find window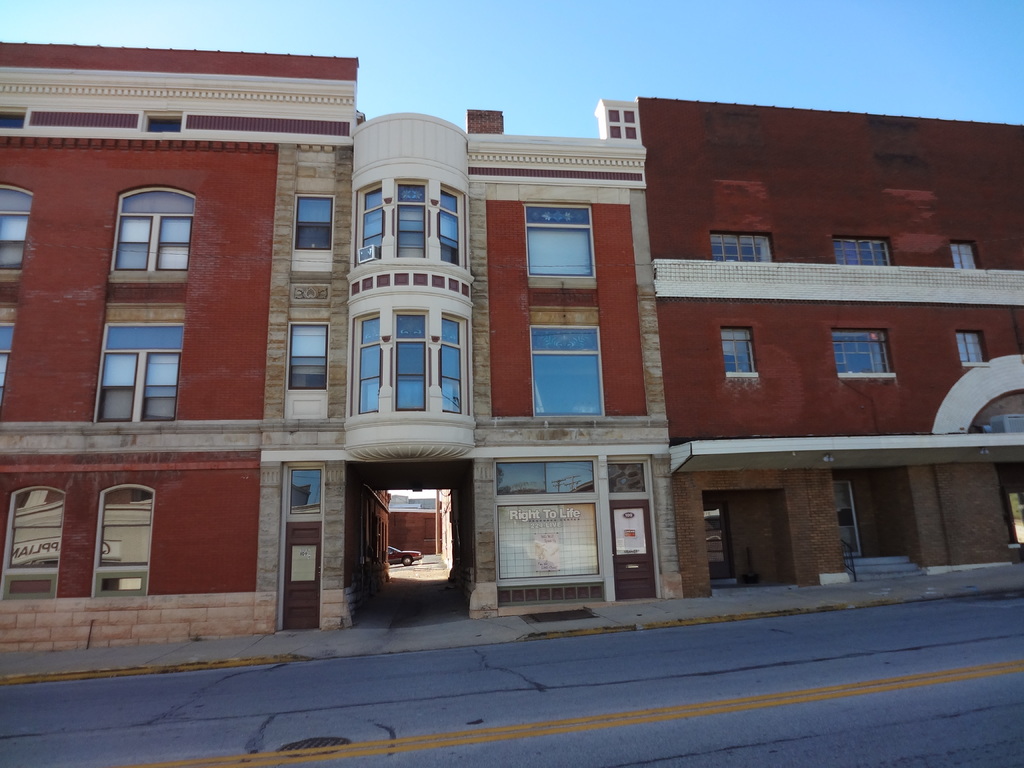
Rect(145, 110, 175, 133)
